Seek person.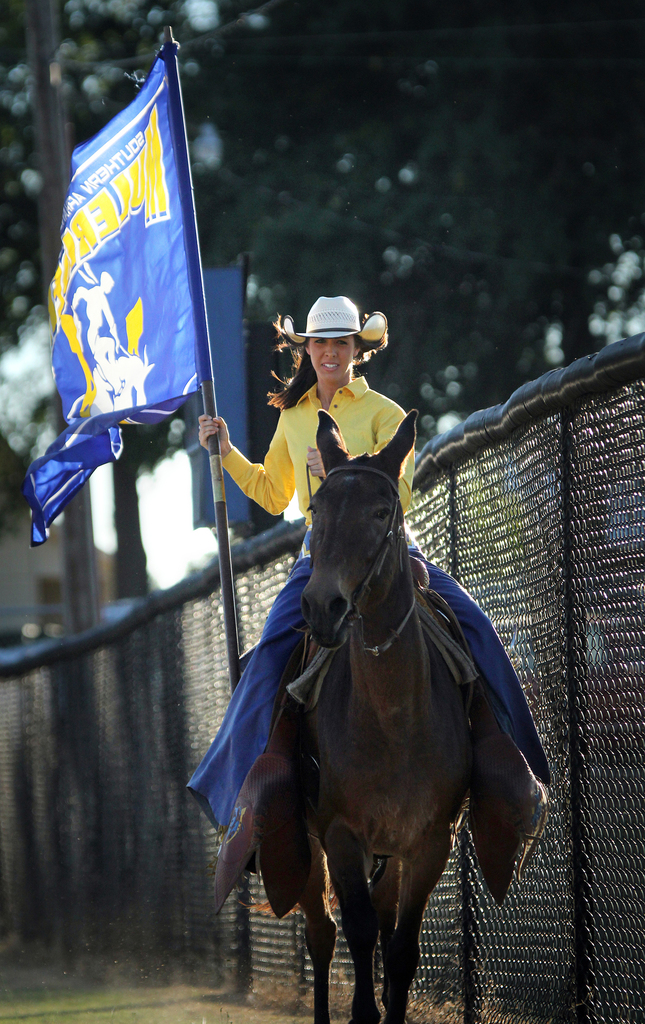
bbox=[183, 294, 552, 838].
